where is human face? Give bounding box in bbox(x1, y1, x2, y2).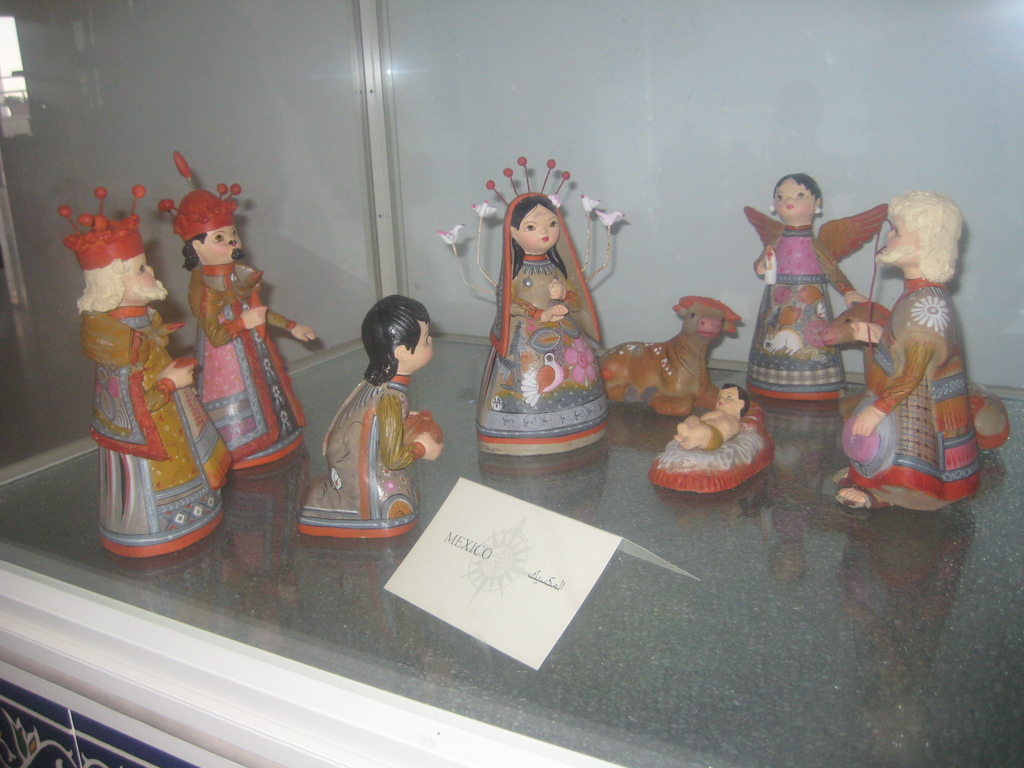
bbox(409, 323, 434, 373).
